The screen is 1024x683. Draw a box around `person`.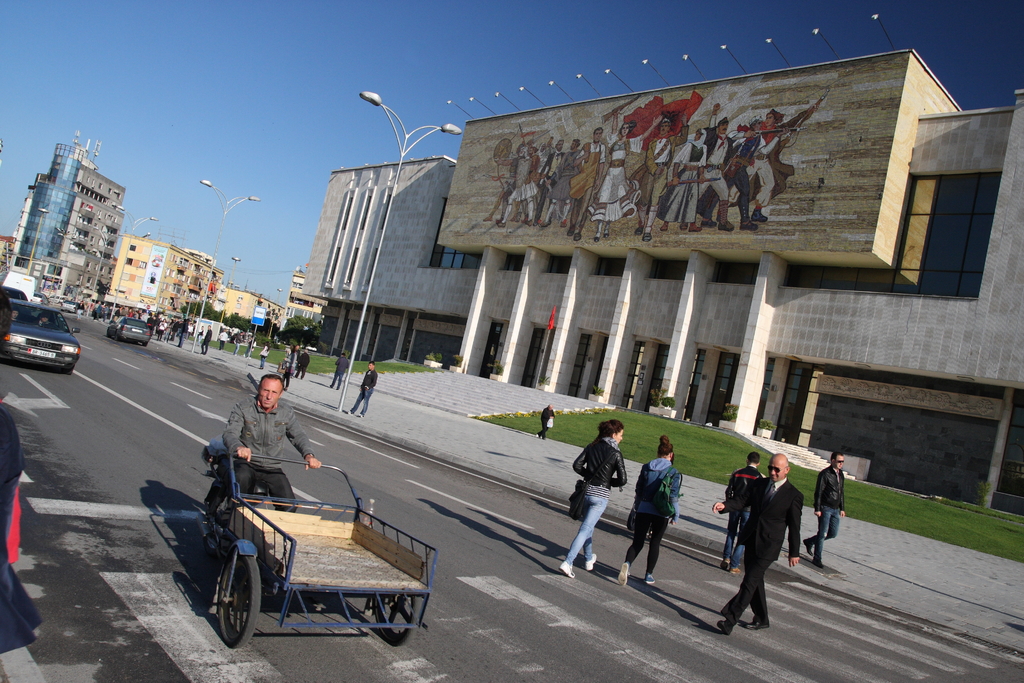
select_region(0, 285, 40, 661).
